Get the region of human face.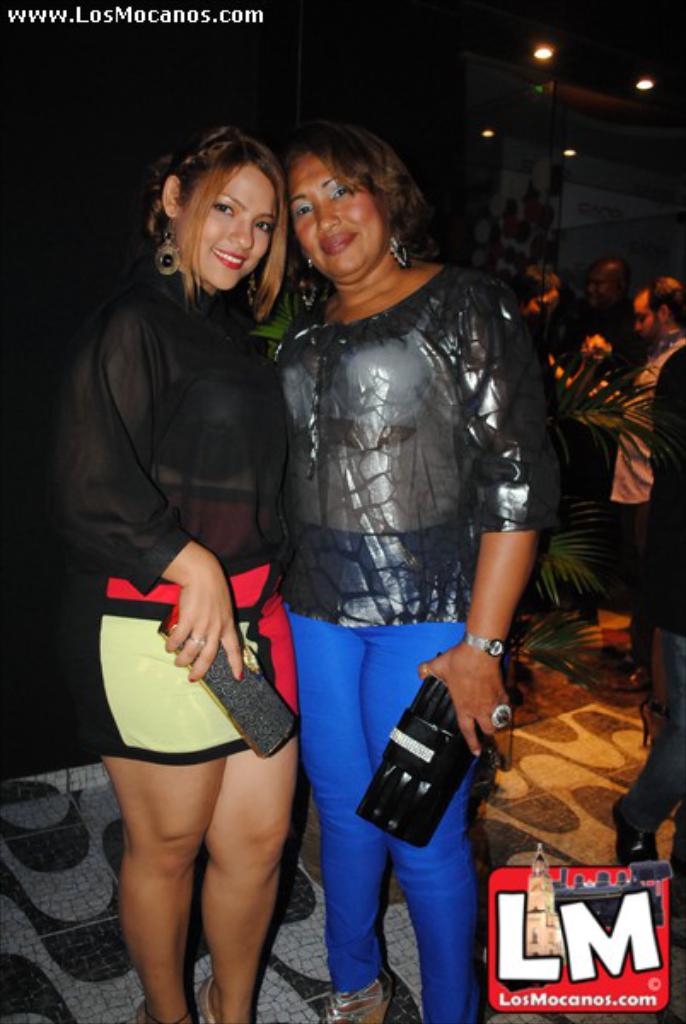
region(524, 288, 556, 323).
